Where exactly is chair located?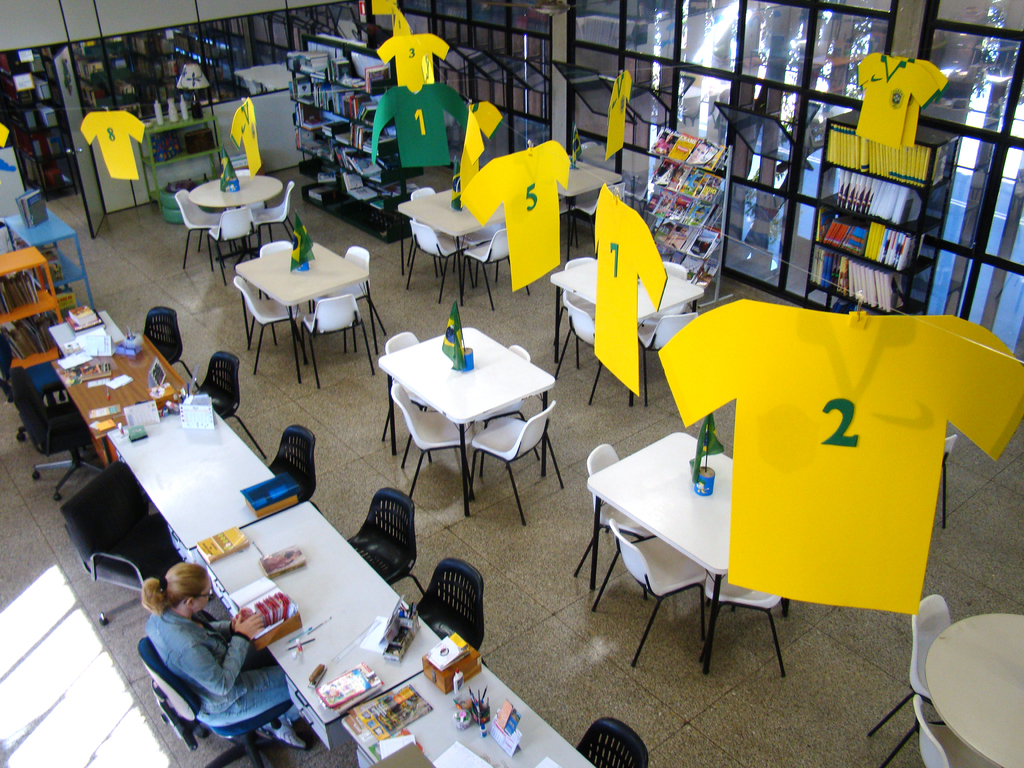
Its bounding box is (left=0, top=333, right=74, bottom=441).
